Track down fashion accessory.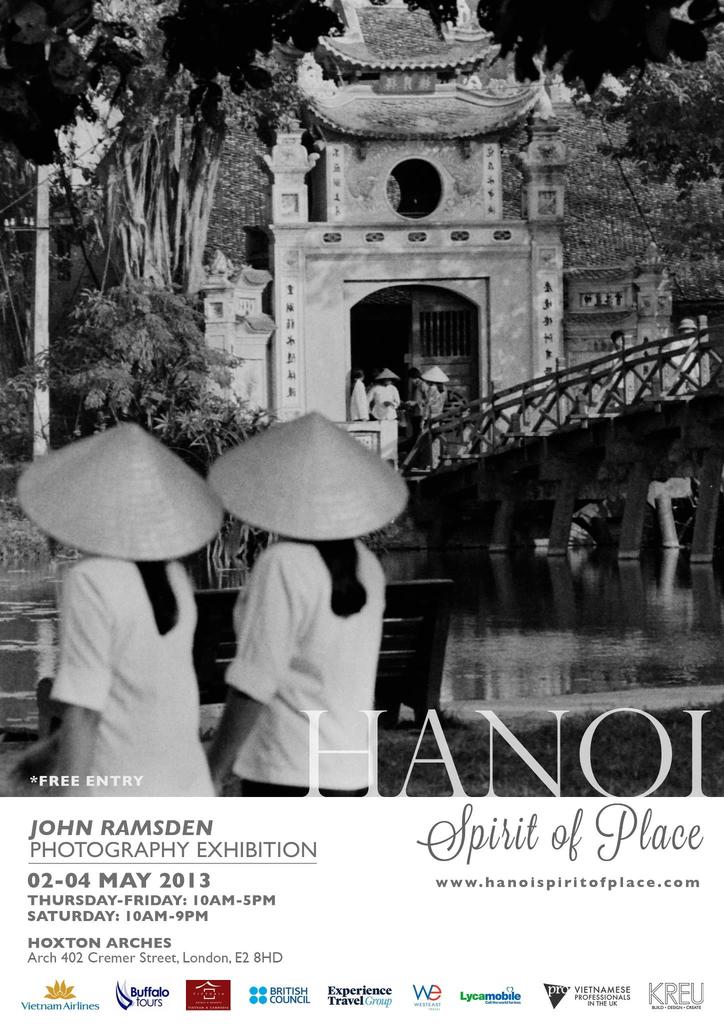
Tracked to l=422, t=366, r=453, b=382.
